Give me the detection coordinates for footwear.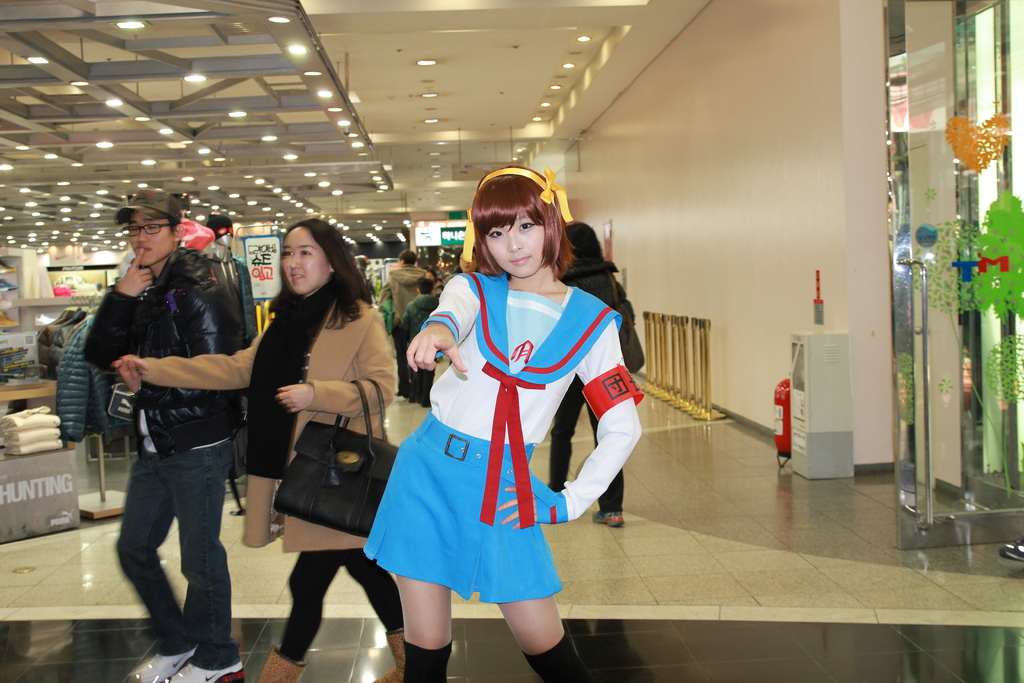
box(594, 509, 623, 530).
